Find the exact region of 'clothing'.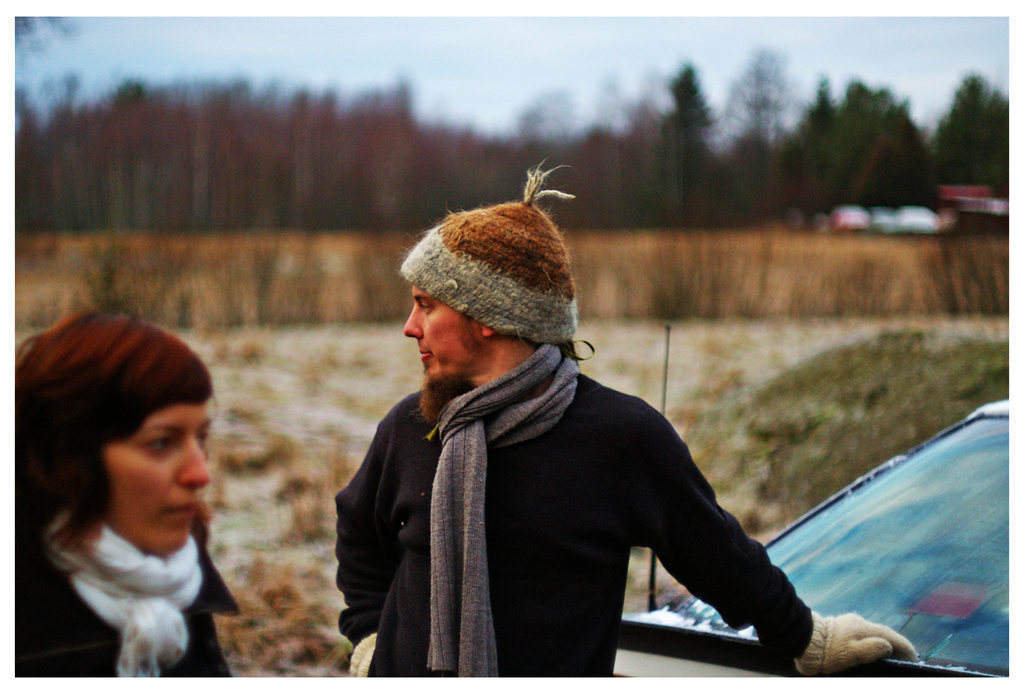
Exact region: bbox=(6, 513, 239, 675).
